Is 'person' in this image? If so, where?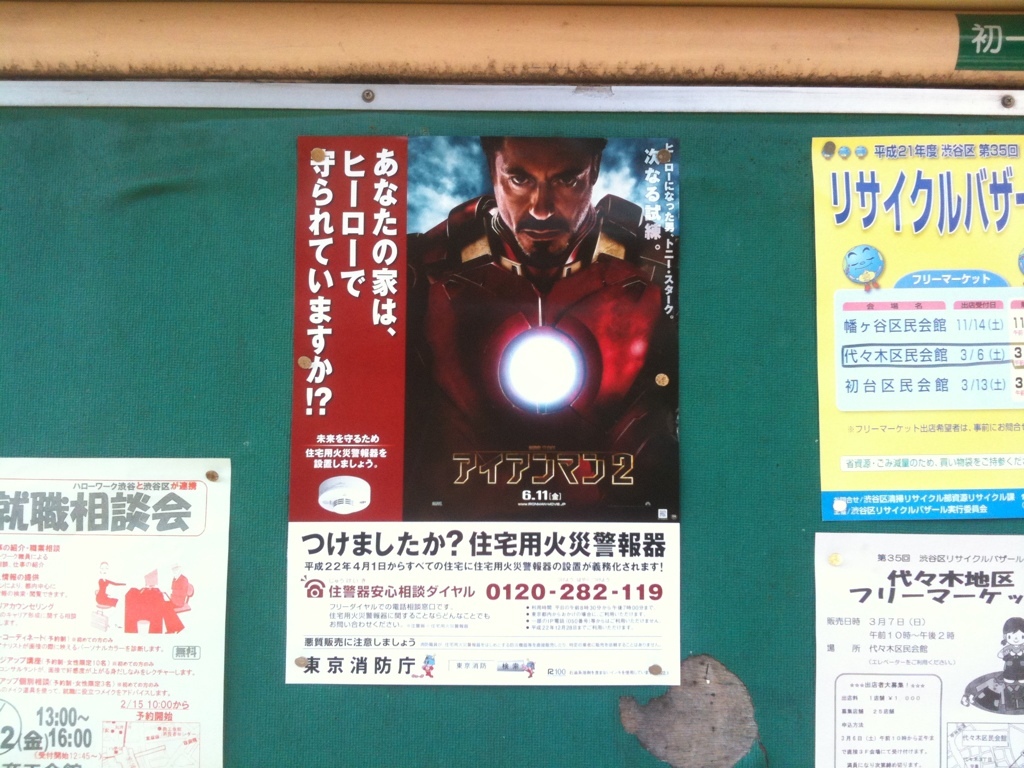
Yes, at [996,619,1023,688].
